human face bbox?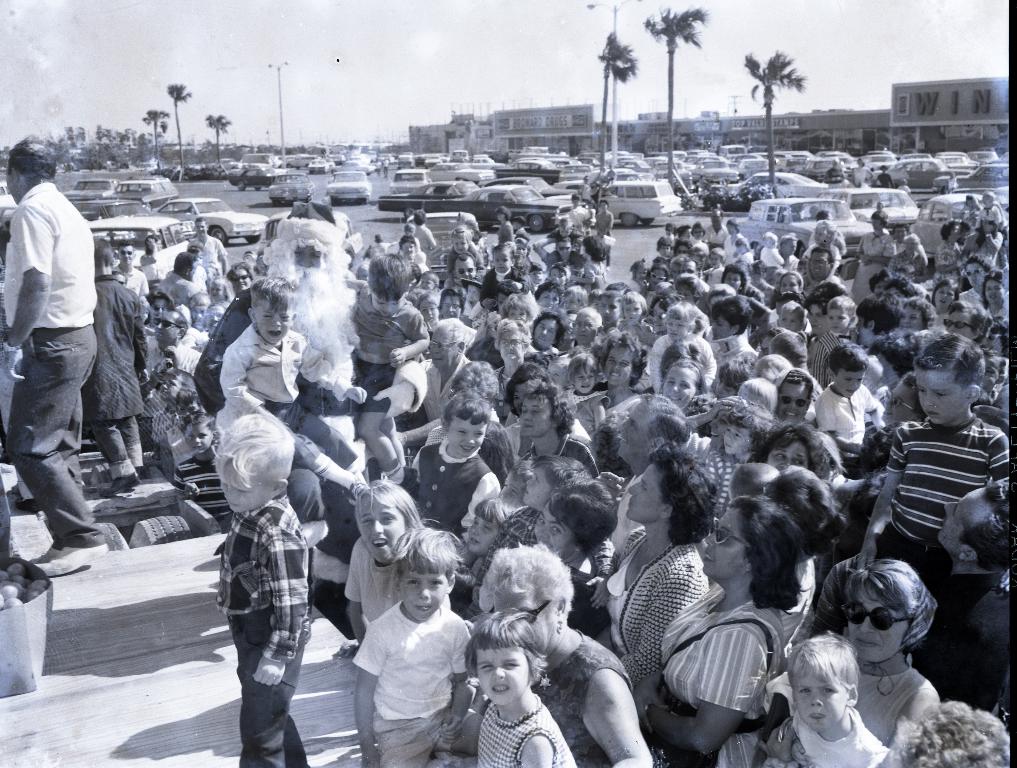
[left=966, top=262, right=992, bottom=291]
